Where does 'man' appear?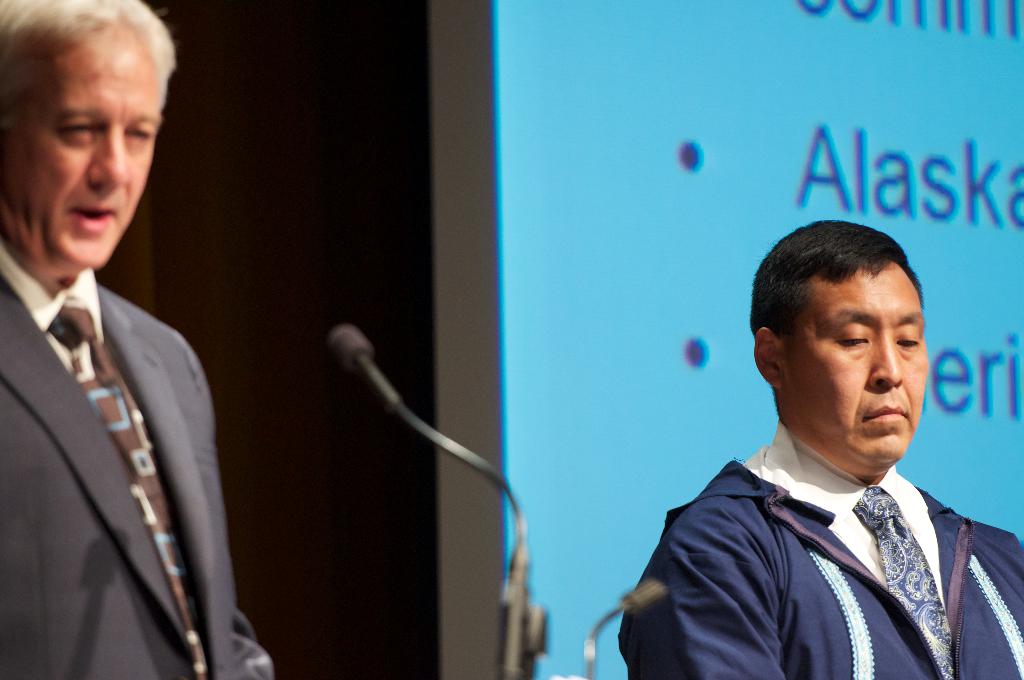
Appears at 0, 0, 278, 679.
